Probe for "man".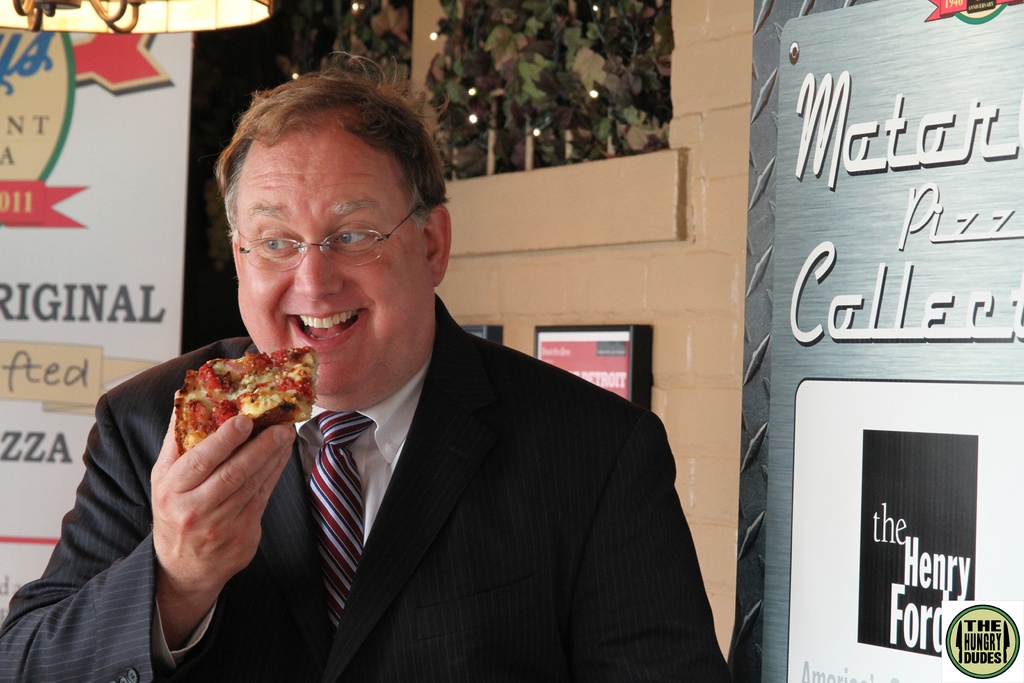
Probe result: [0, 72, 735, 682].
